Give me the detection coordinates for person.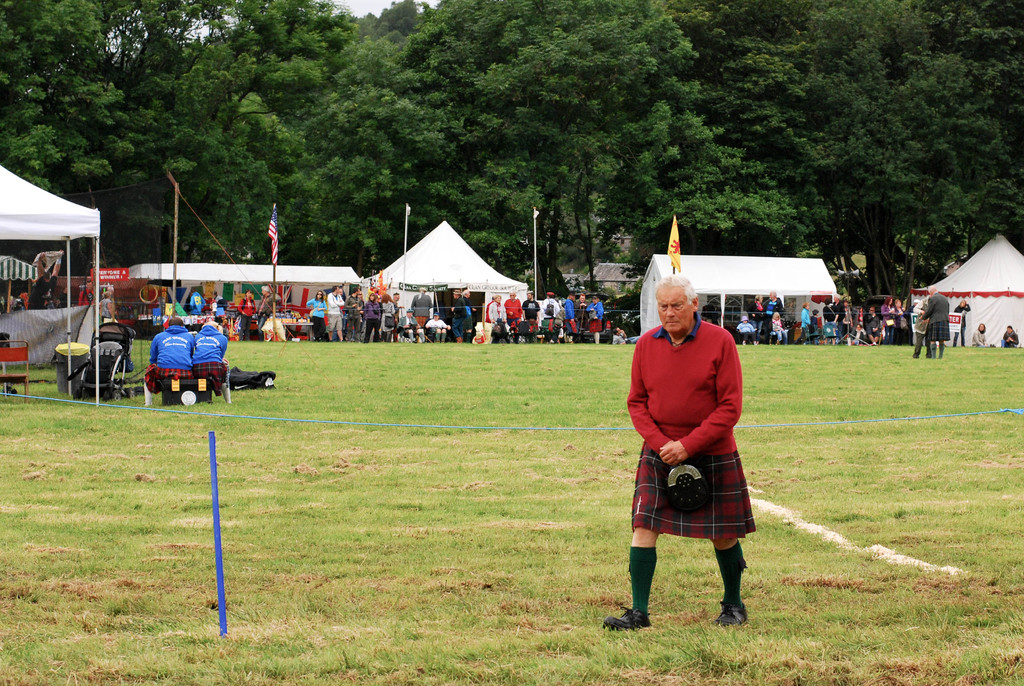
region(139, 316, 189, 405).
